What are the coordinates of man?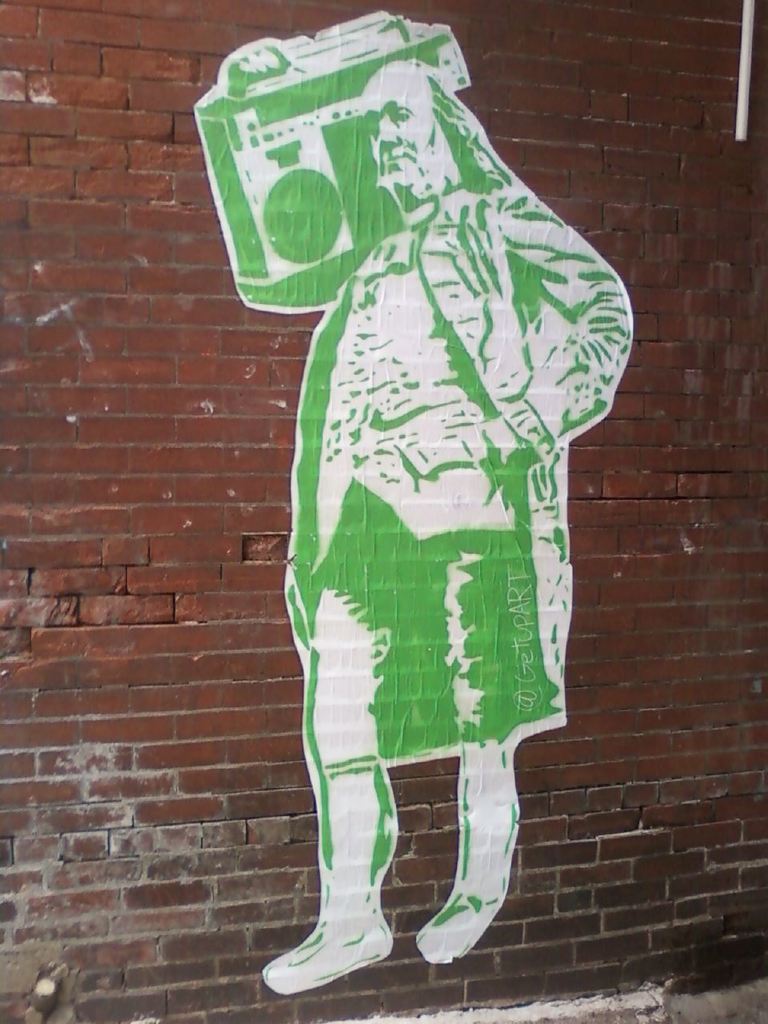
<bbox>197, 50, 634, 958</bbox>.
